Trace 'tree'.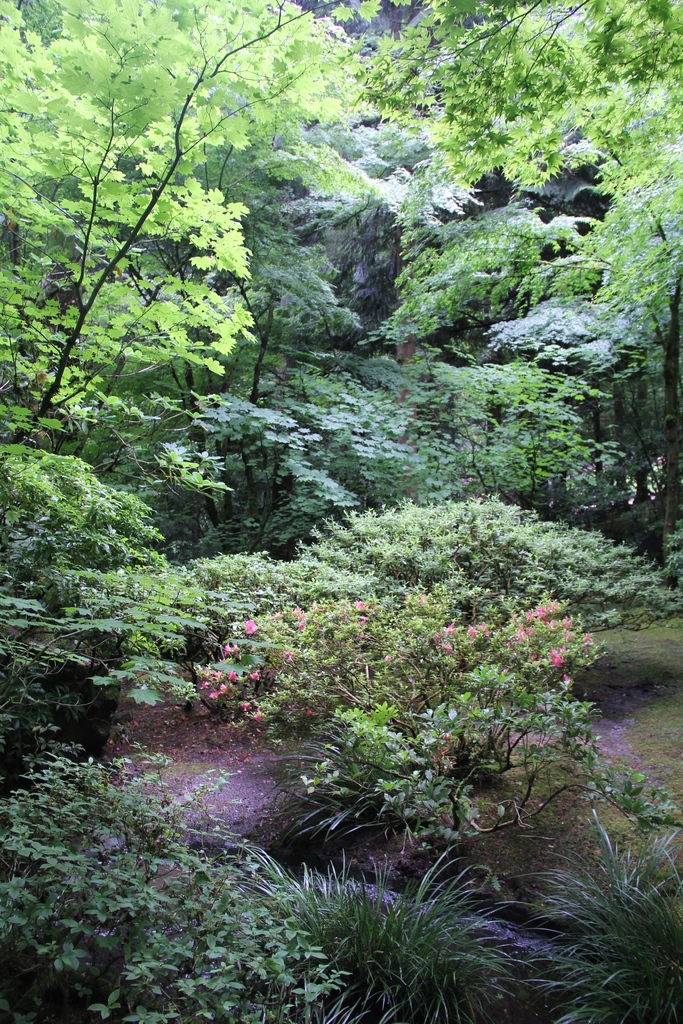
Traced to bbox=[366, 0, 682, 536].
